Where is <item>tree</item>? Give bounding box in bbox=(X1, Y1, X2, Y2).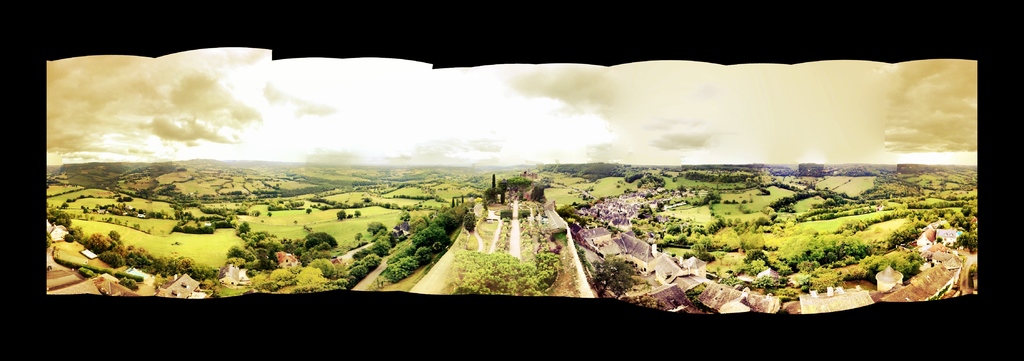
bbox=(434, 260, 575, 300).
